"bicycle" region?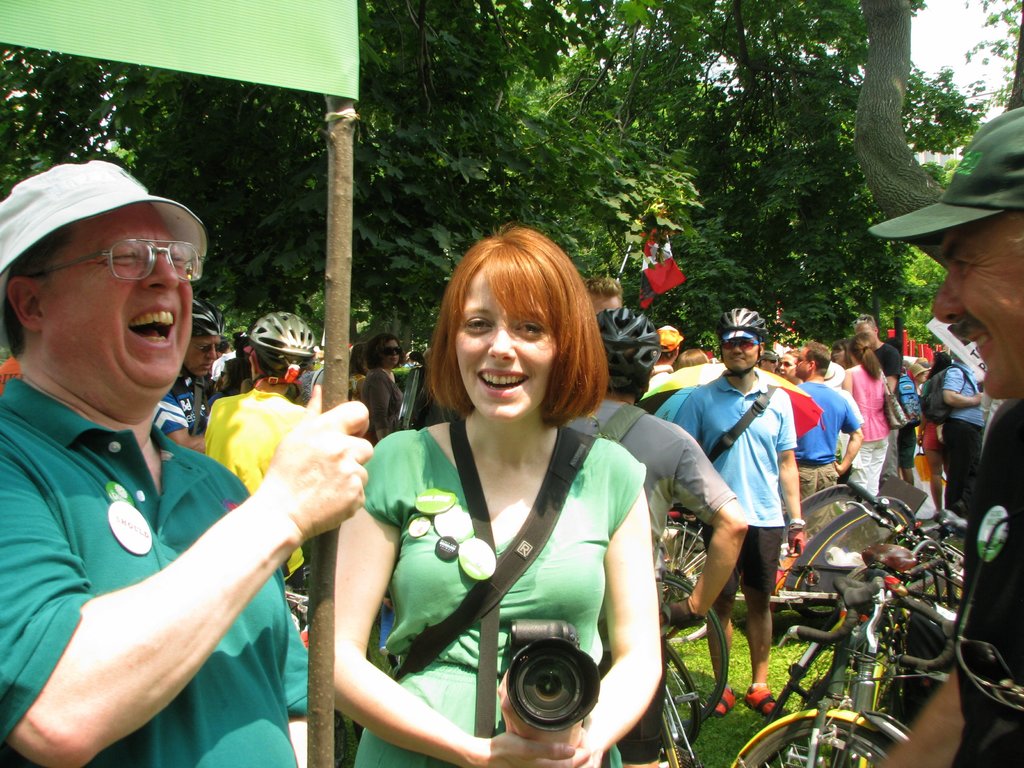
box(764, 477, 970, 732)
